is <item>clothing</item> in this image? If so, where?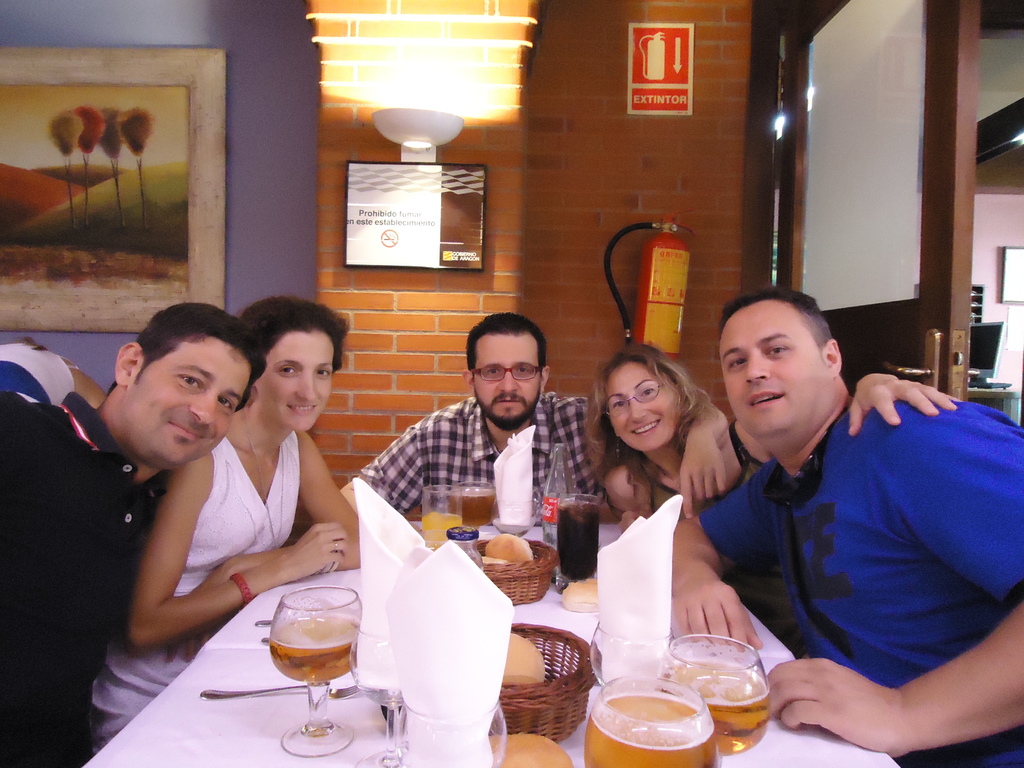
Yes, at select_region(684, 349, 1004, 746).
